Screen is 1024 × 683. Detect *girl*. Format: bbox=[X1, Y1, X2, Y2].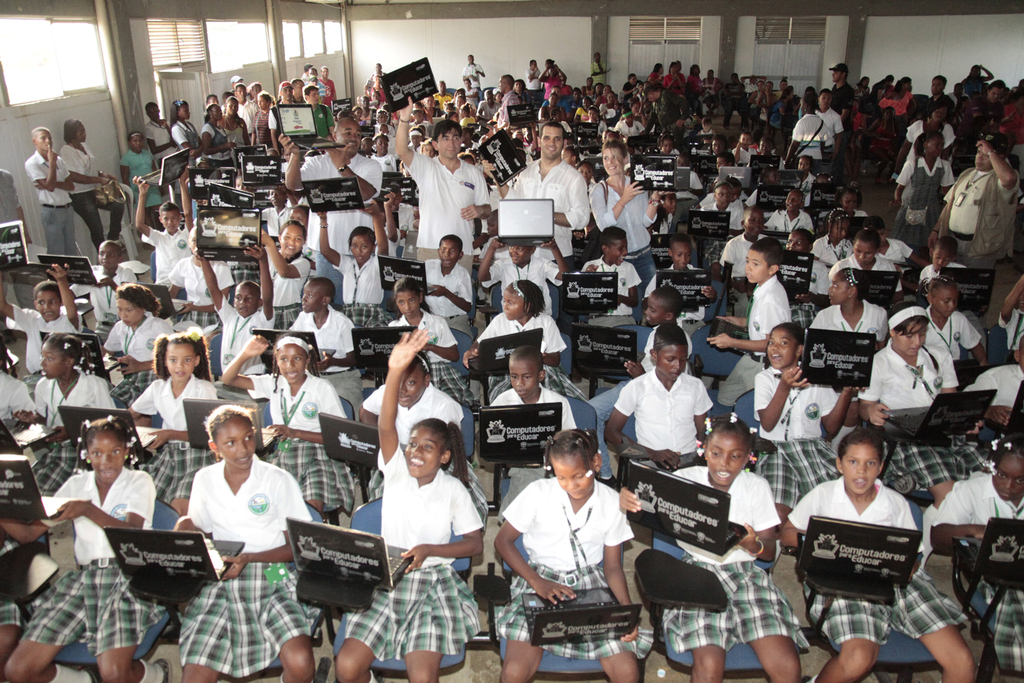
bbox=[461, 285, 589, 403].
